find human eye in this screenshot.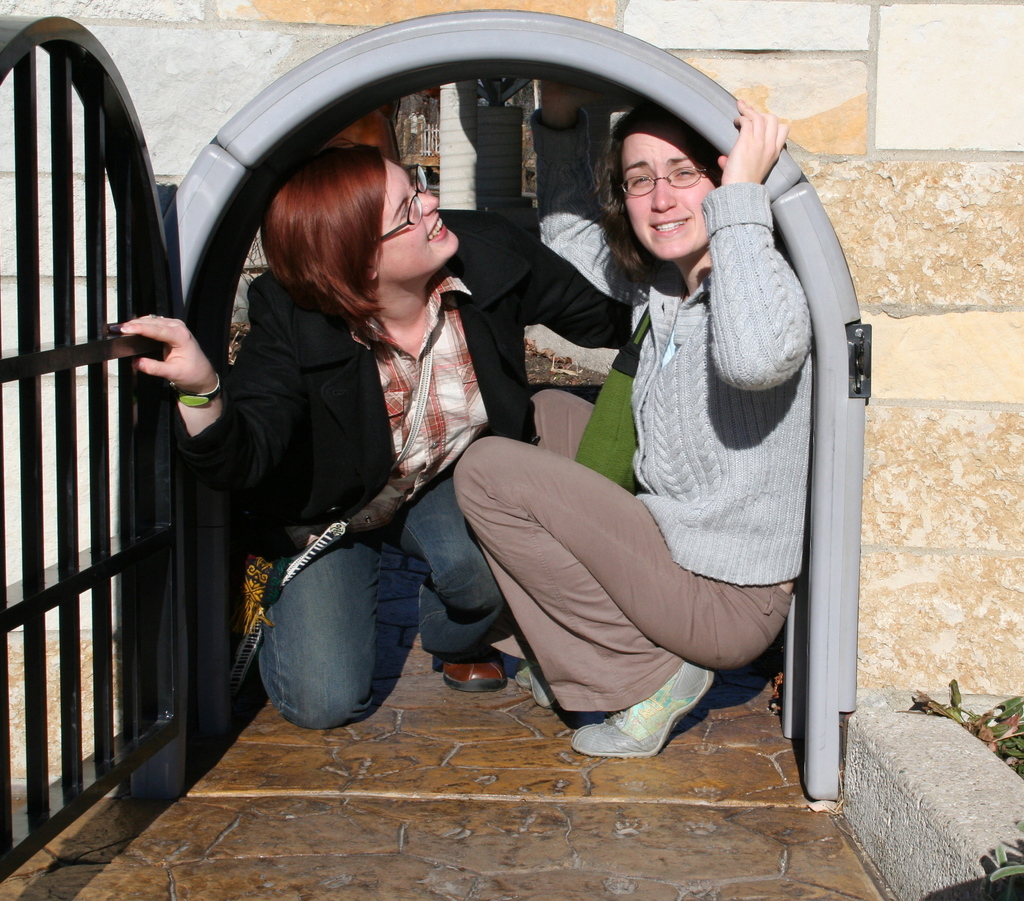
The bounding box for human eye is <bbox>672, 166, 697, 181</bbox>.
